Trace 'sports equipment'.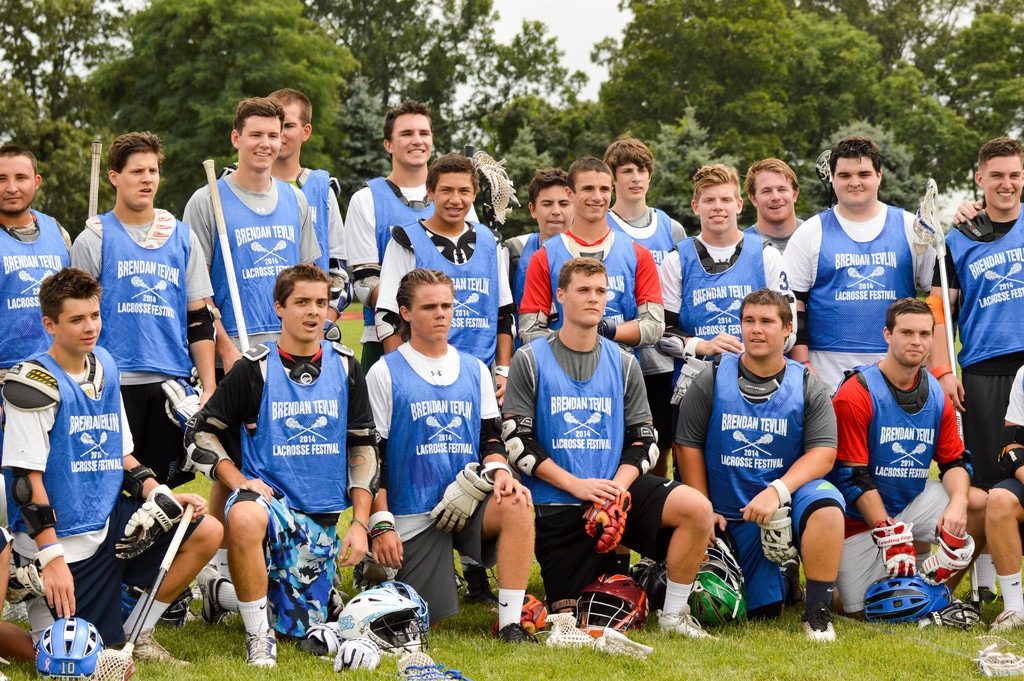
Traced to select_region(570, 566, 652, 644).
